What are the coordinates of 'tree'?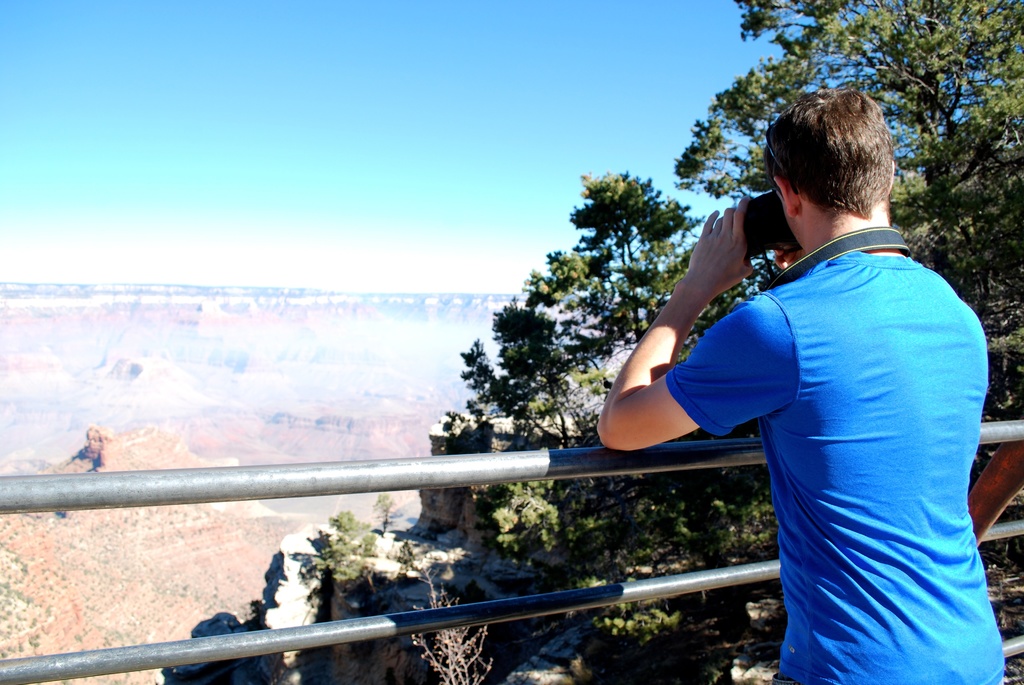
<region>301, 508, 377, 579</region>.
